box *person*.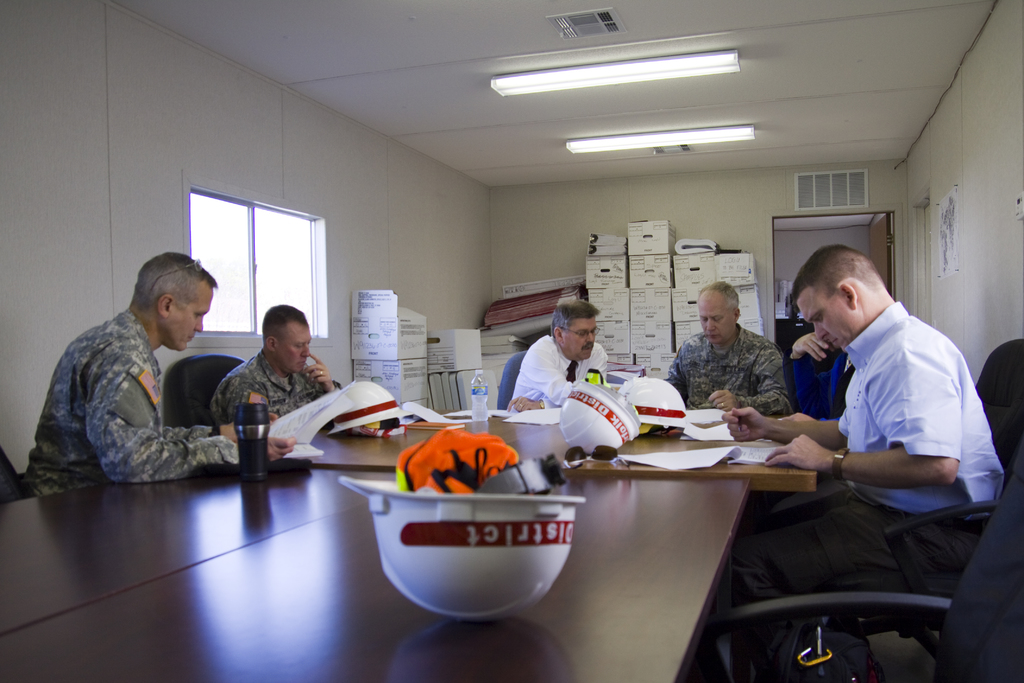
714 235 976 679.
